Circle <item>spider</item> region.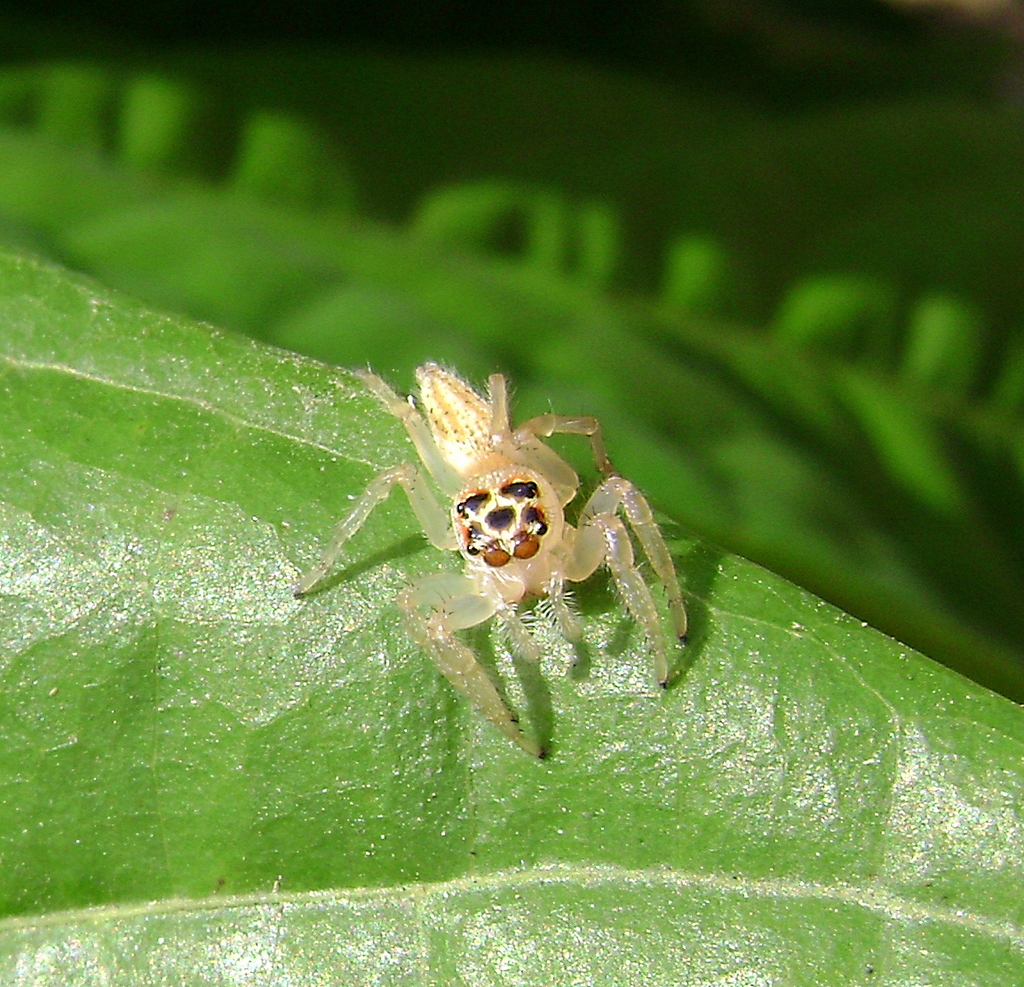
Region: [x1=287, y1=350, x2=695, y2=765].
